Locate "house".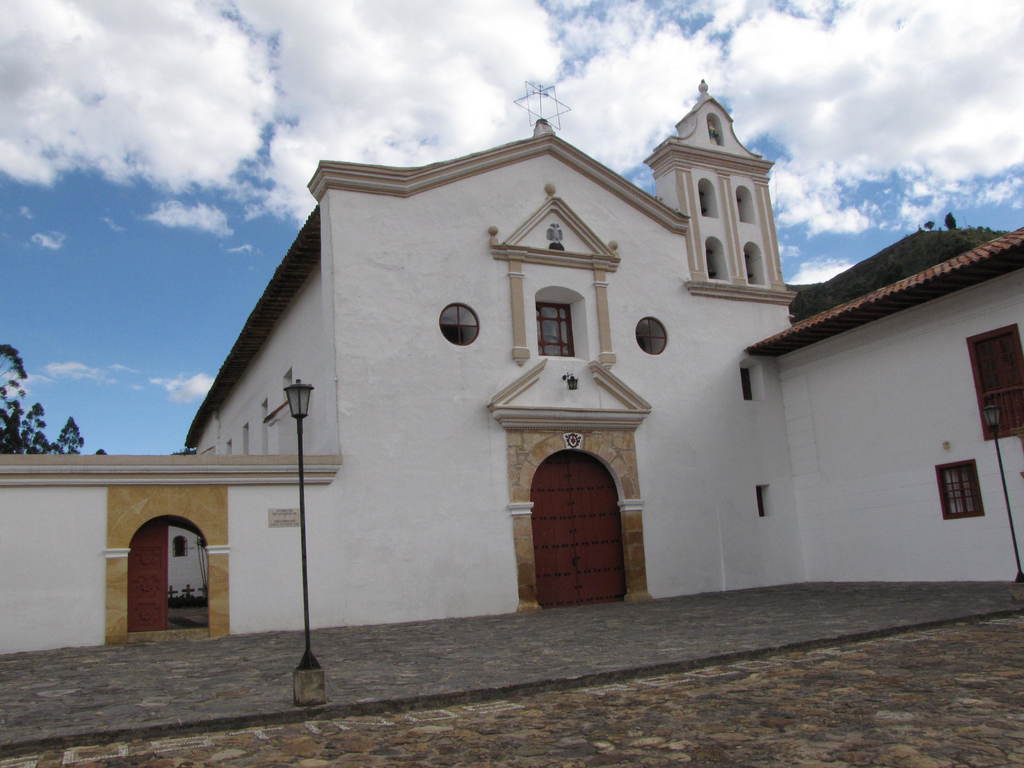
Bounding box: {"left": 0, "top": 74, "right": 1023, "bottom": 662}.
